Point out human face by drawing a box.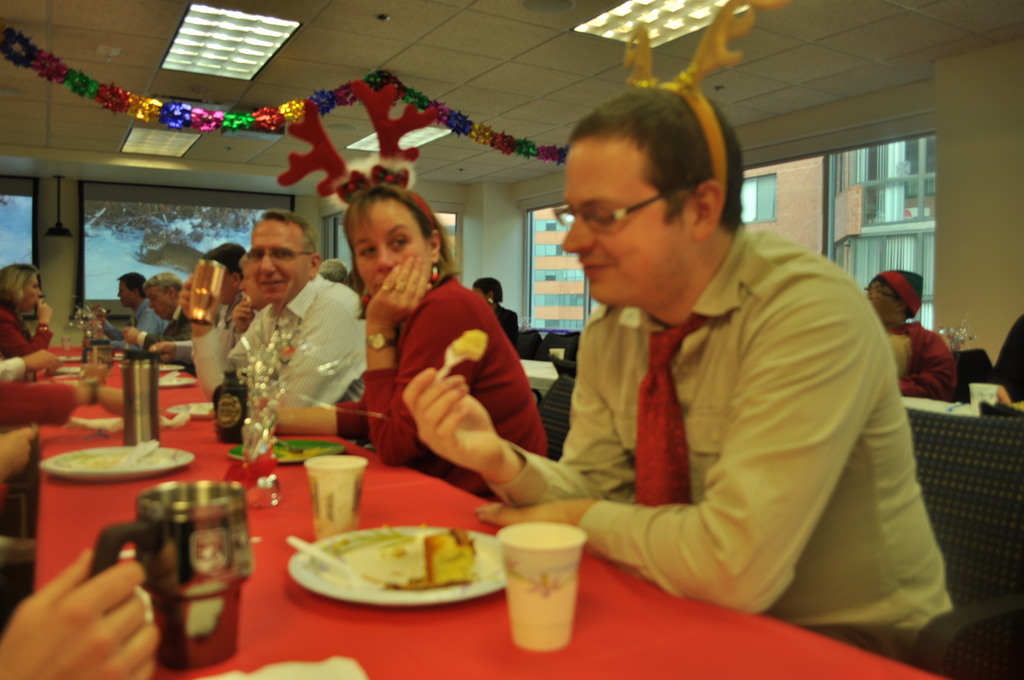
[left=24, top=275, right=42, bottom=313].
